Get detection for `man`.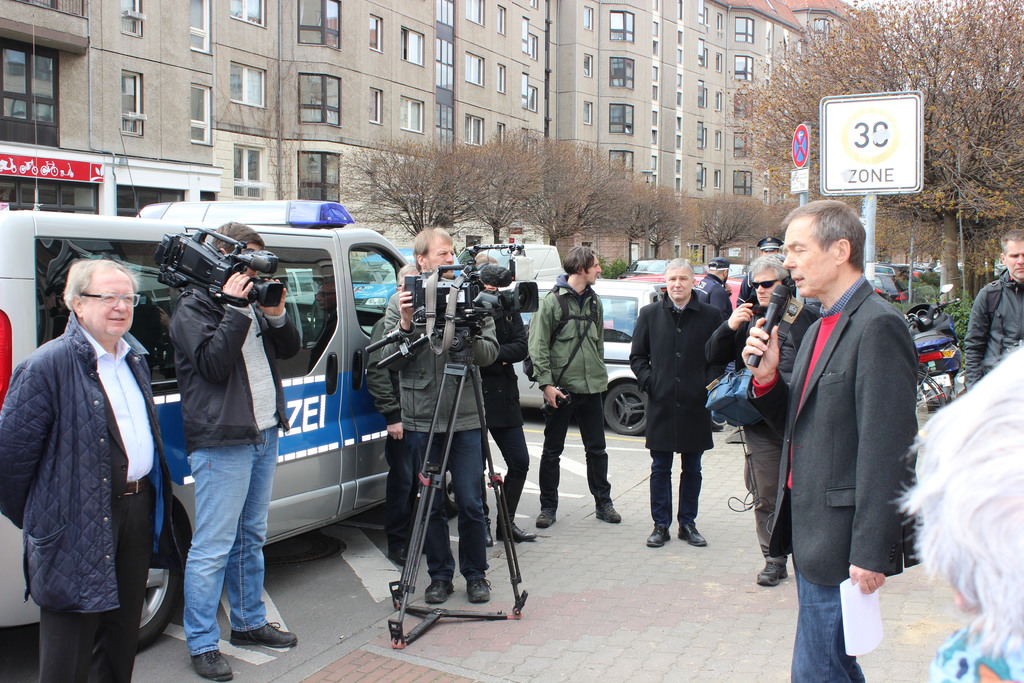
Detection: <bbox>778, 199, 916, 682</bbox>.
